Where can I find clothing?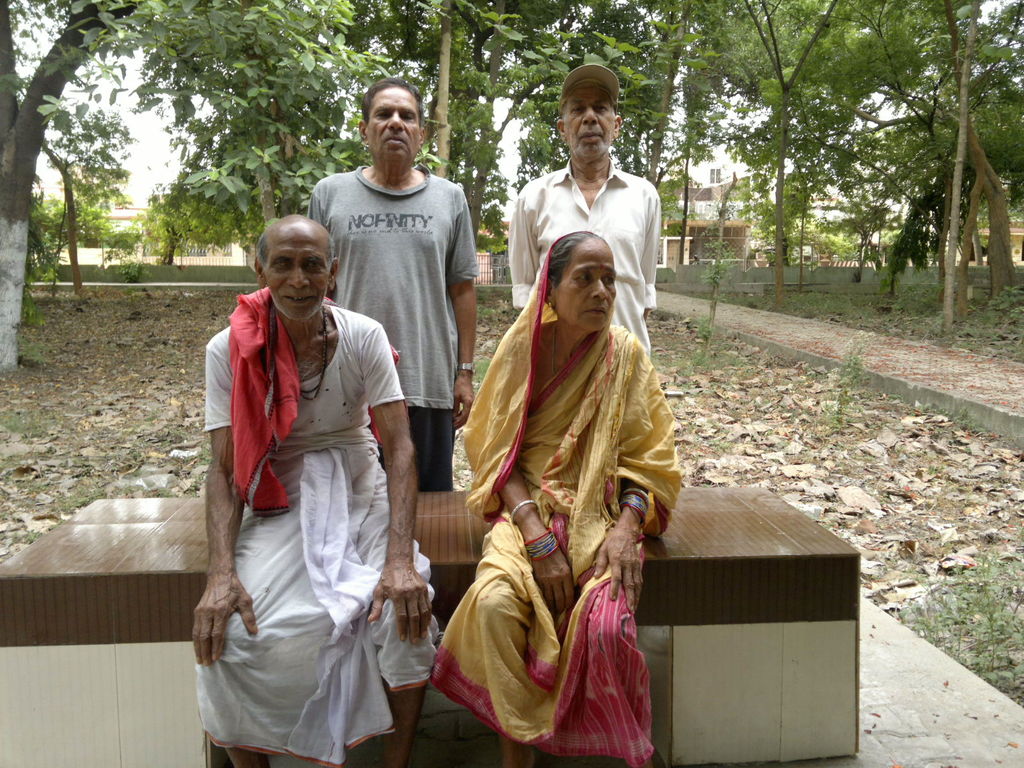
You can find it at x1=506 y1=156 x2=662 y2=359.
